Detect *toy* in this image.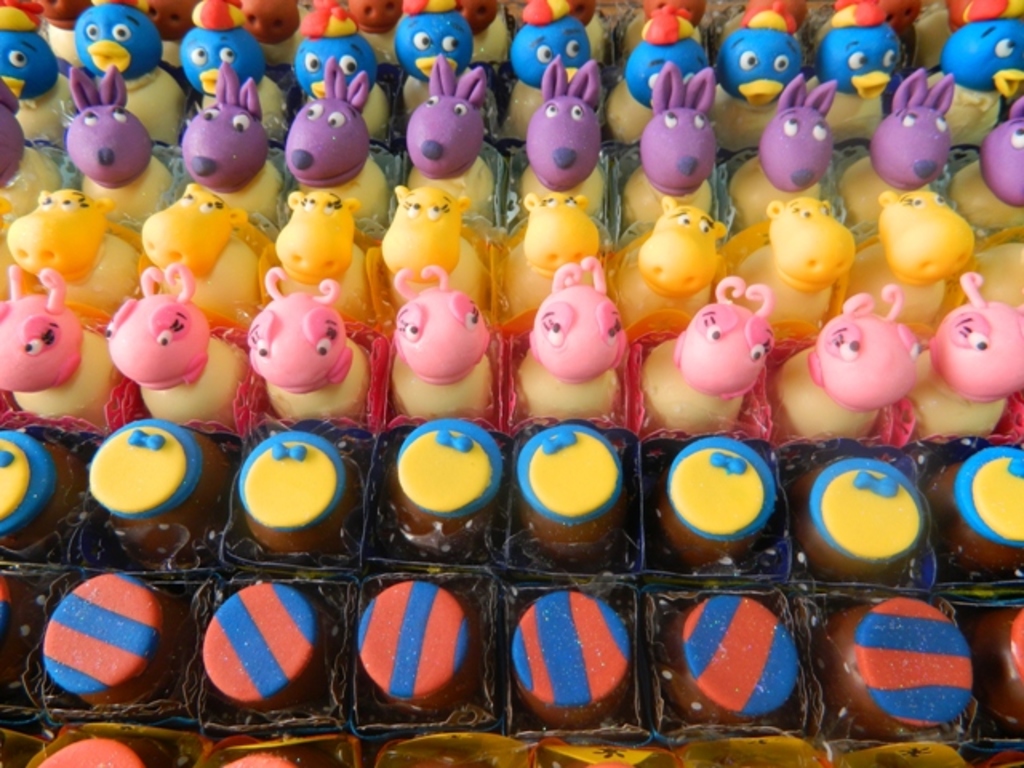
Detection: bbox=(42, 573, 190, 710).
